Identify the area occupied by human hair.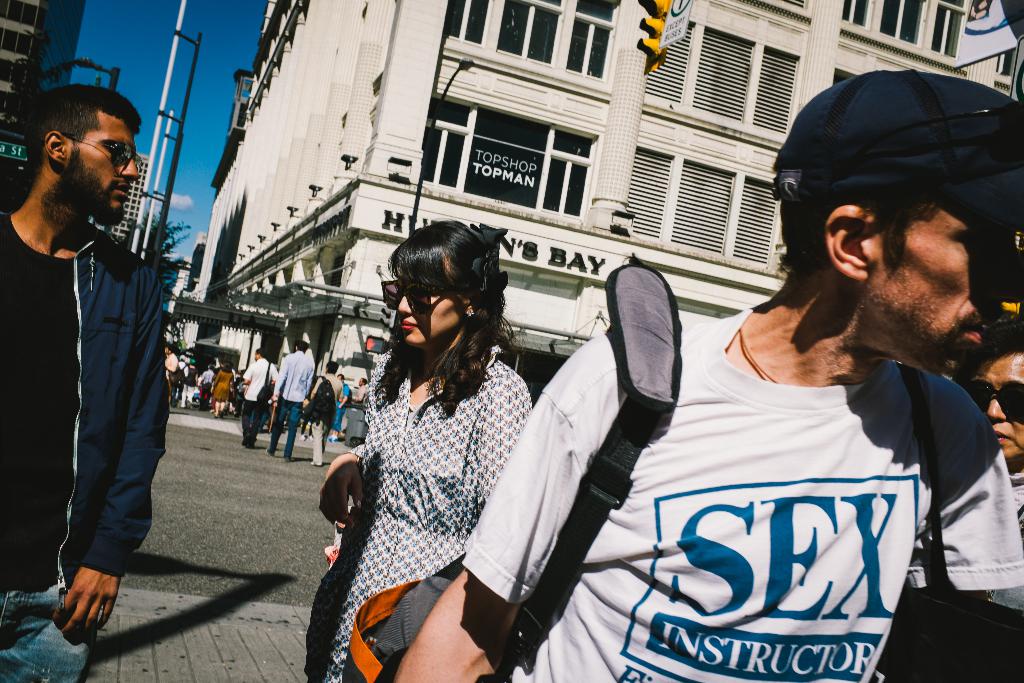
Area: (left=965, top=315, right=1023, bottom=379).
